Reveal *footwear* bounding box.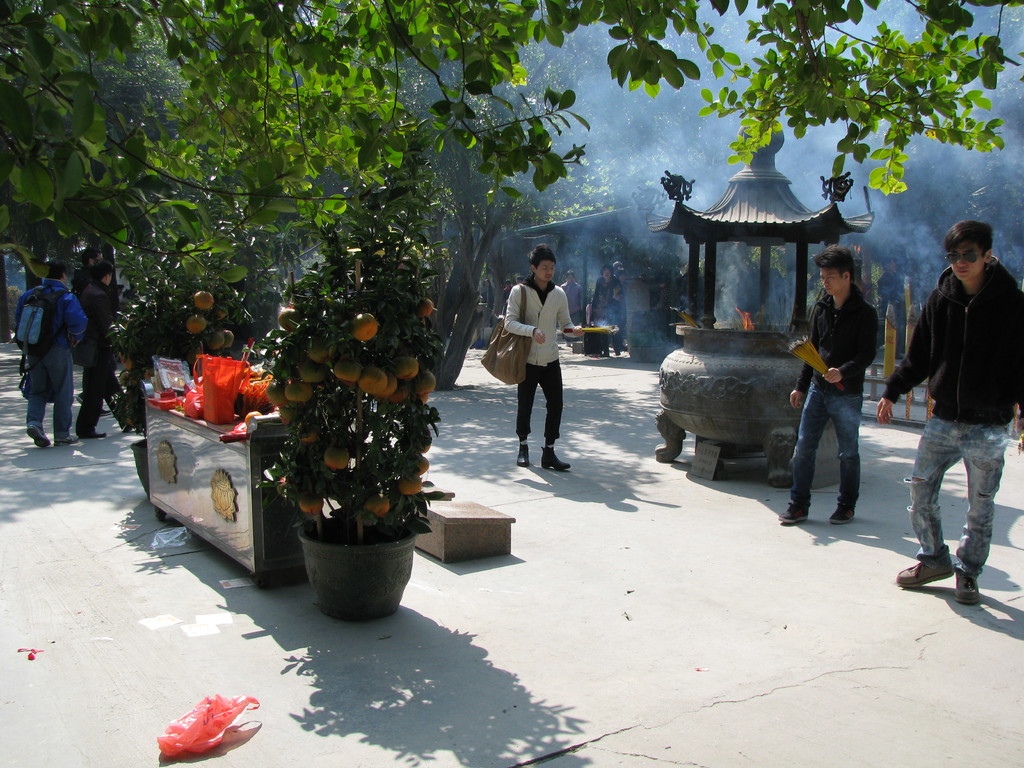
Revealed: (80,426,107,440).
